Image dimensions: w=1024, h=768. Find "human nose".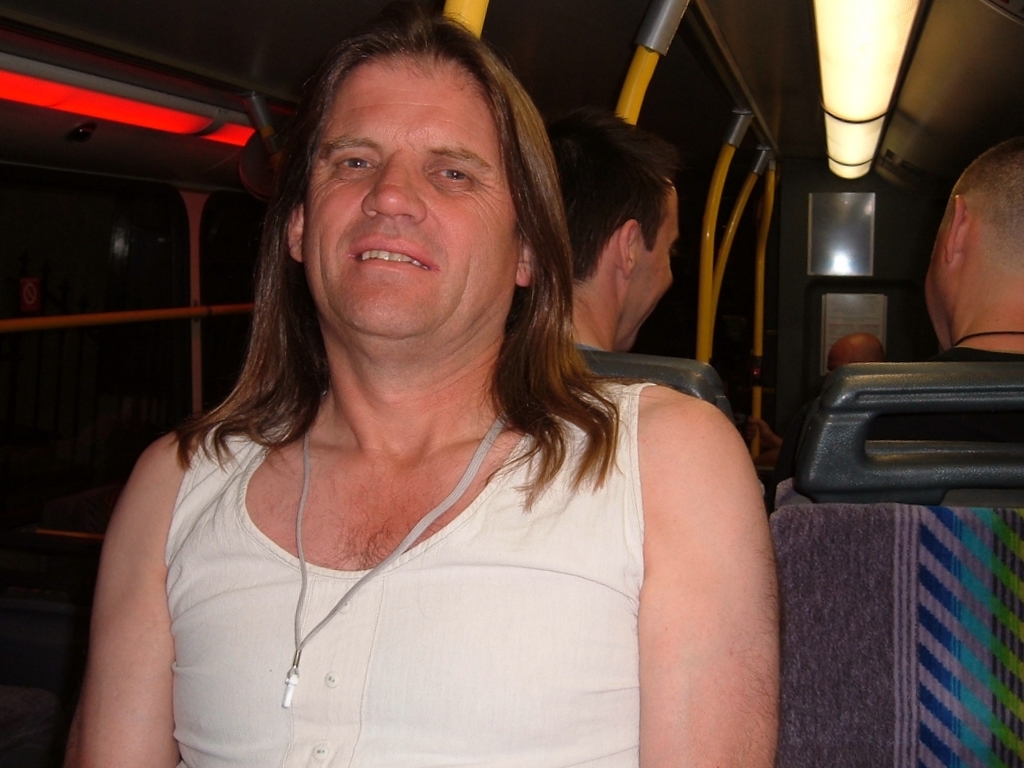
x1=358 y1=152 x2=425 y2=222.
